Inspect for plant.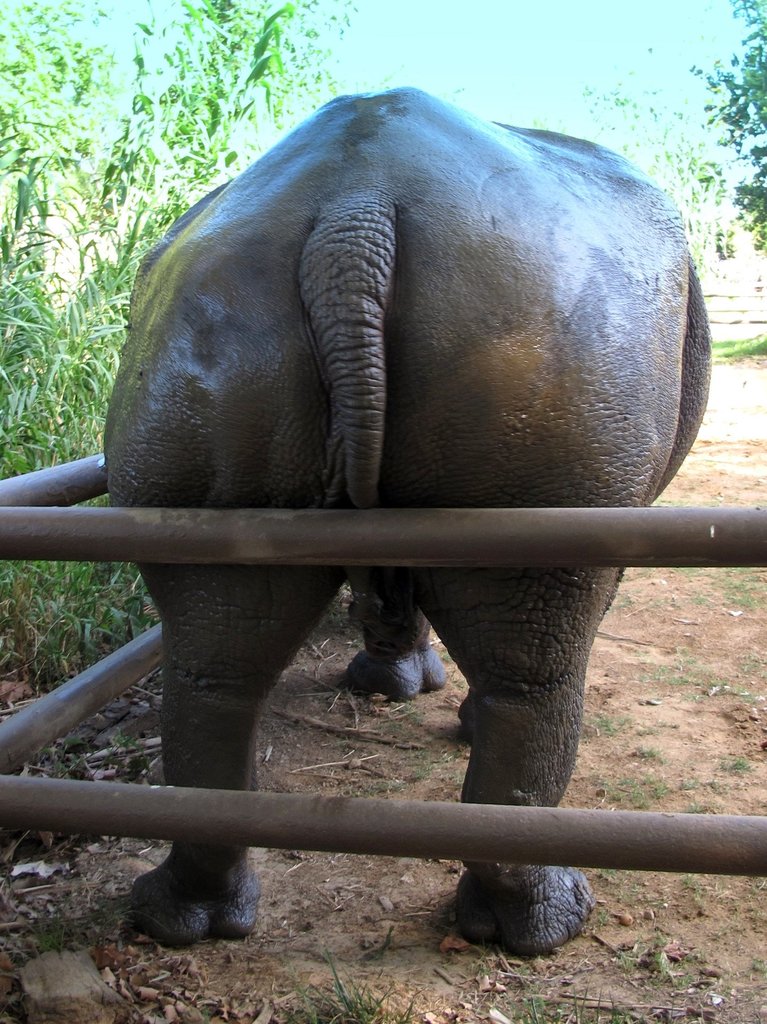
Inspection: 692,0,766,321.
